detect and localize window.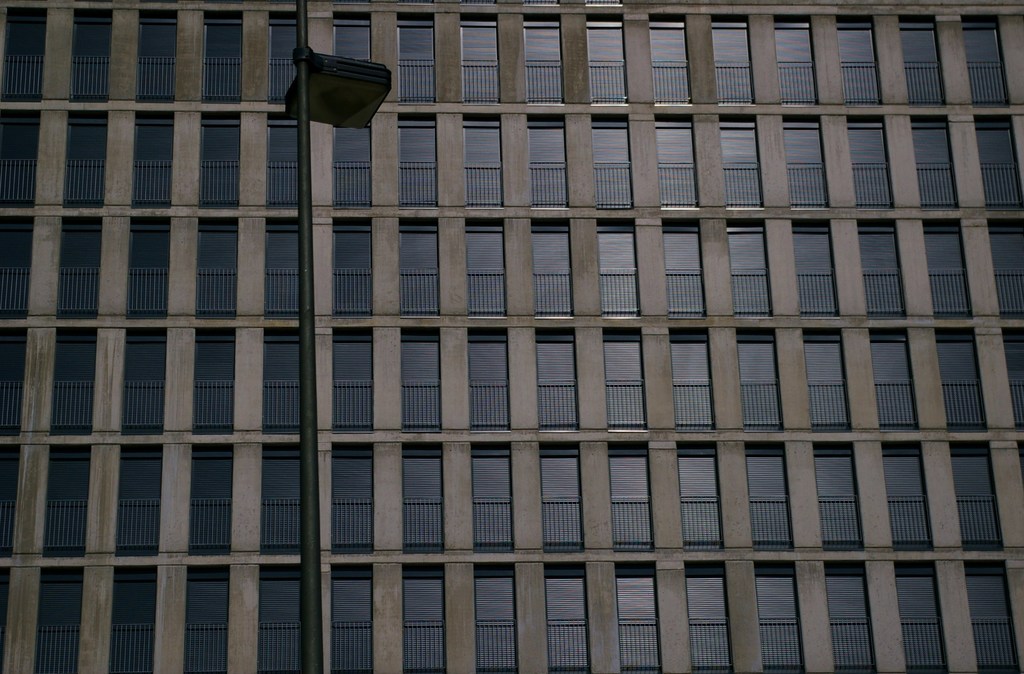
Localized at box=[397, 216, 440, 314].
